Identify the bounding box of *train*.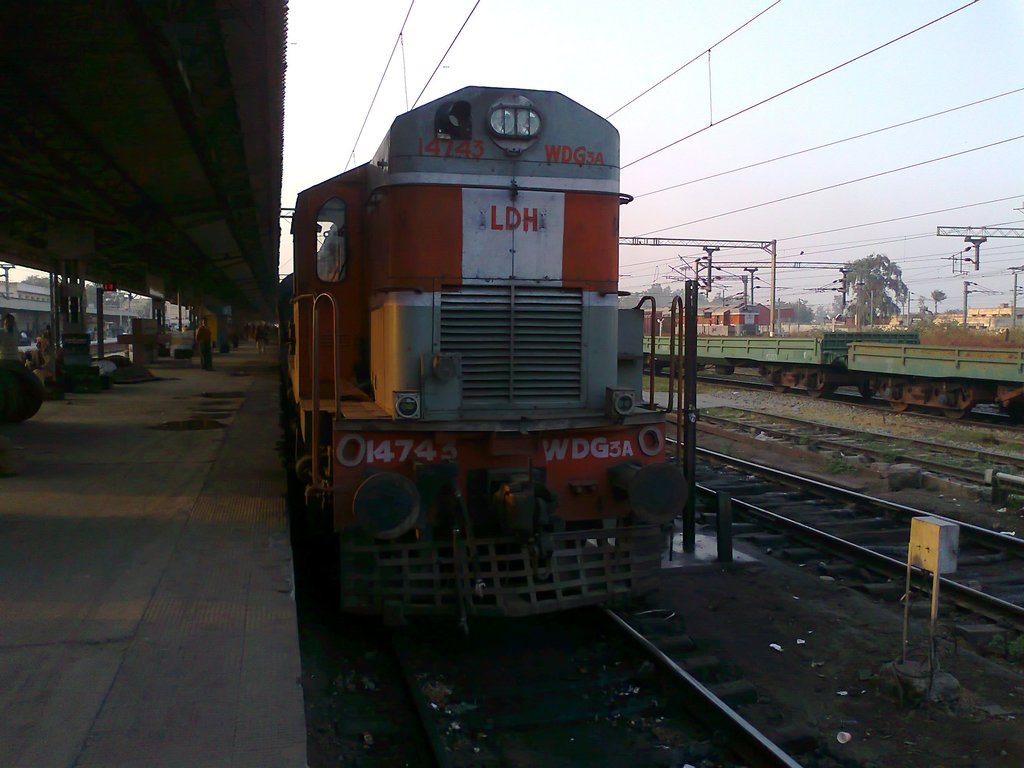
278:87:684:653.
